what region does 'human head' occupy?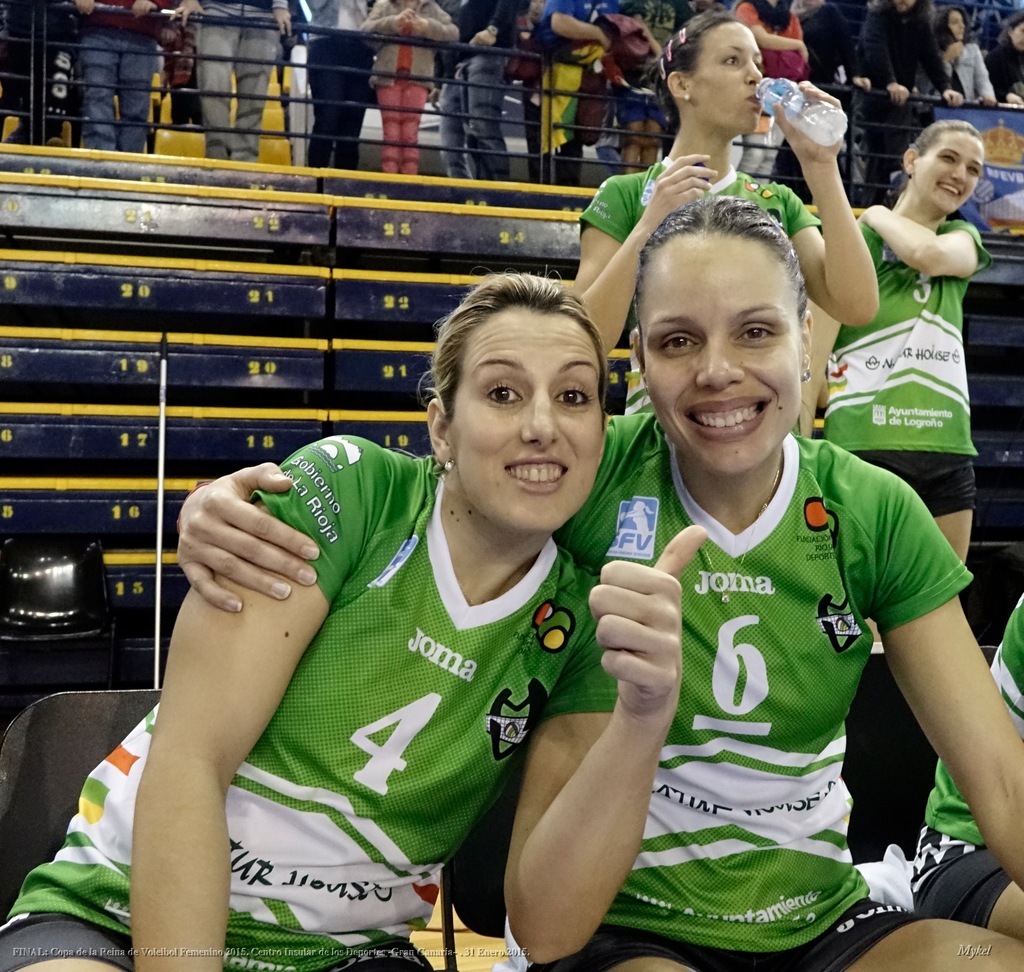
bbox=(659, 7, 770, 134).
